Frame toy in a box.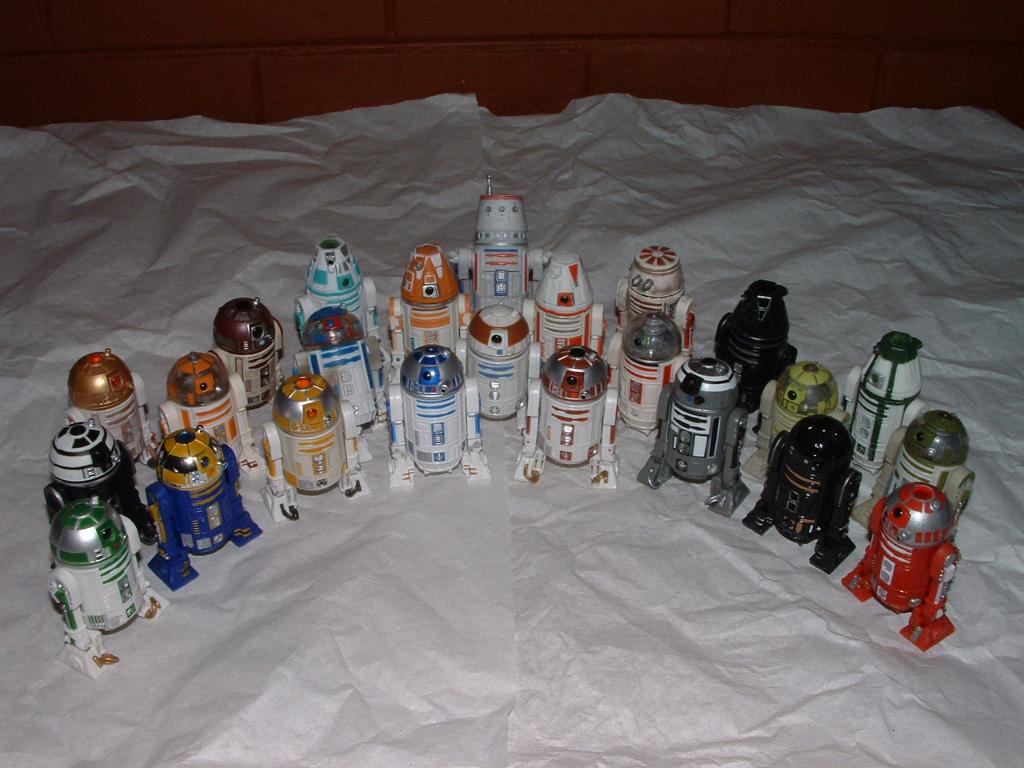
[393, 245, 474, 385].
